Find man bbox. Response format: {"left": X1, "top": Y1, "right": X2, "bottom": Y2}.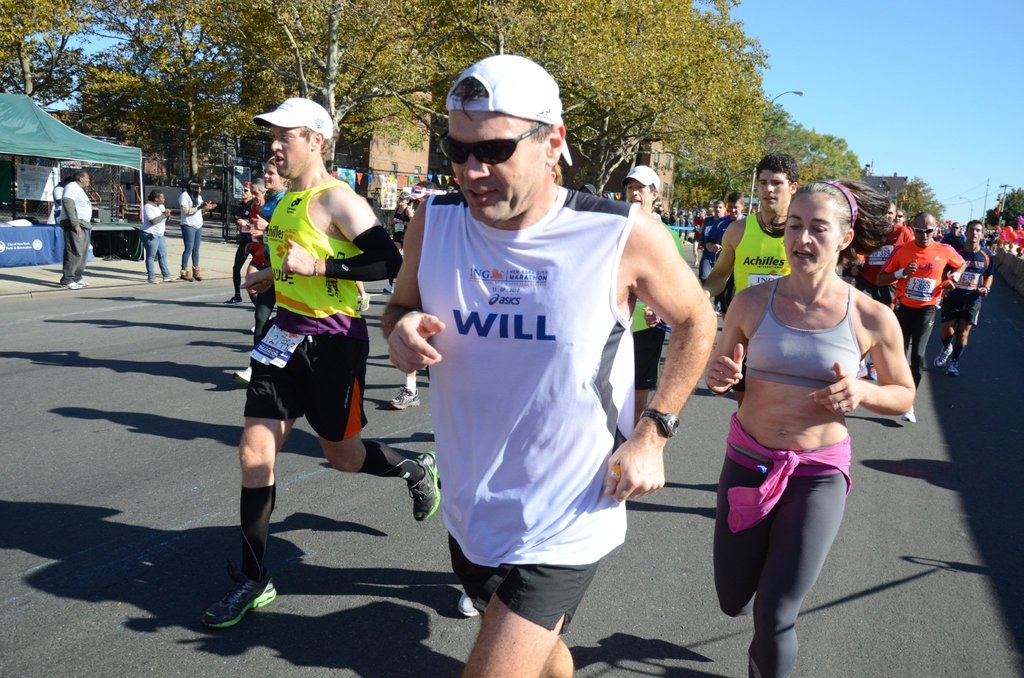
{"left": 136, "top": 194, "right": 178, "bottom": 283}.
